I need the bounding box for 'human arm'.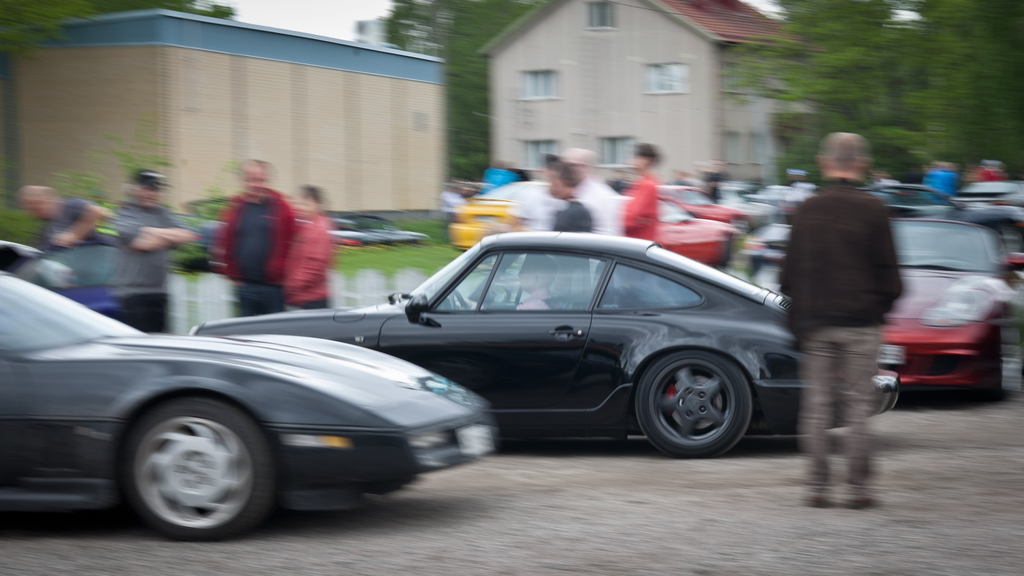
Here it is: locate(122, 203, 174, 254).
